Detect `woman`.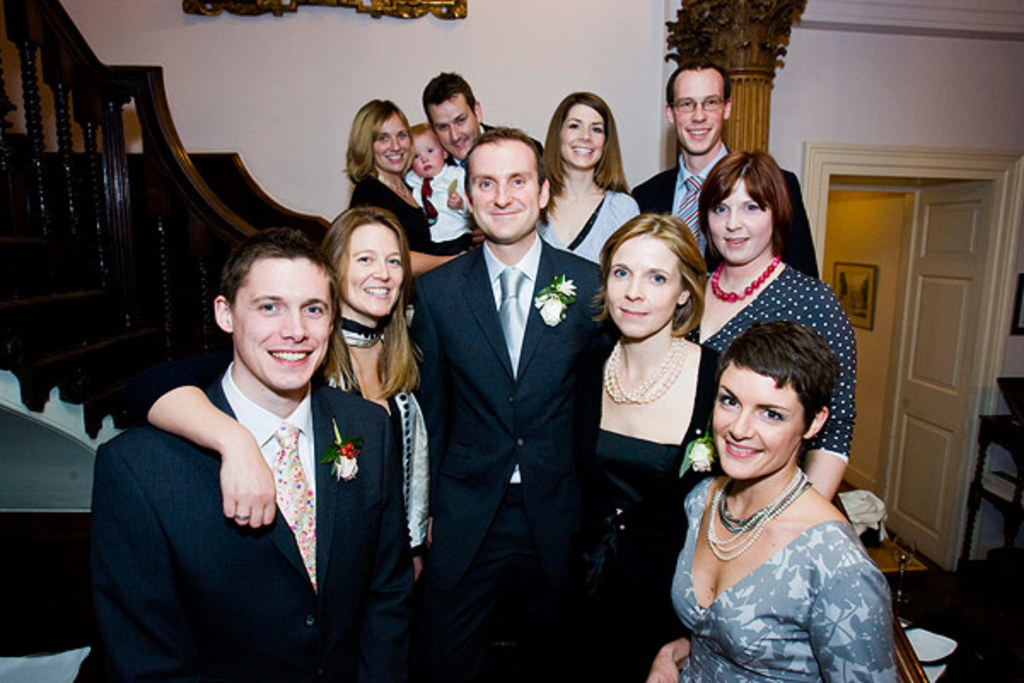
Detected at BBox(340, 99, 471, 277).
